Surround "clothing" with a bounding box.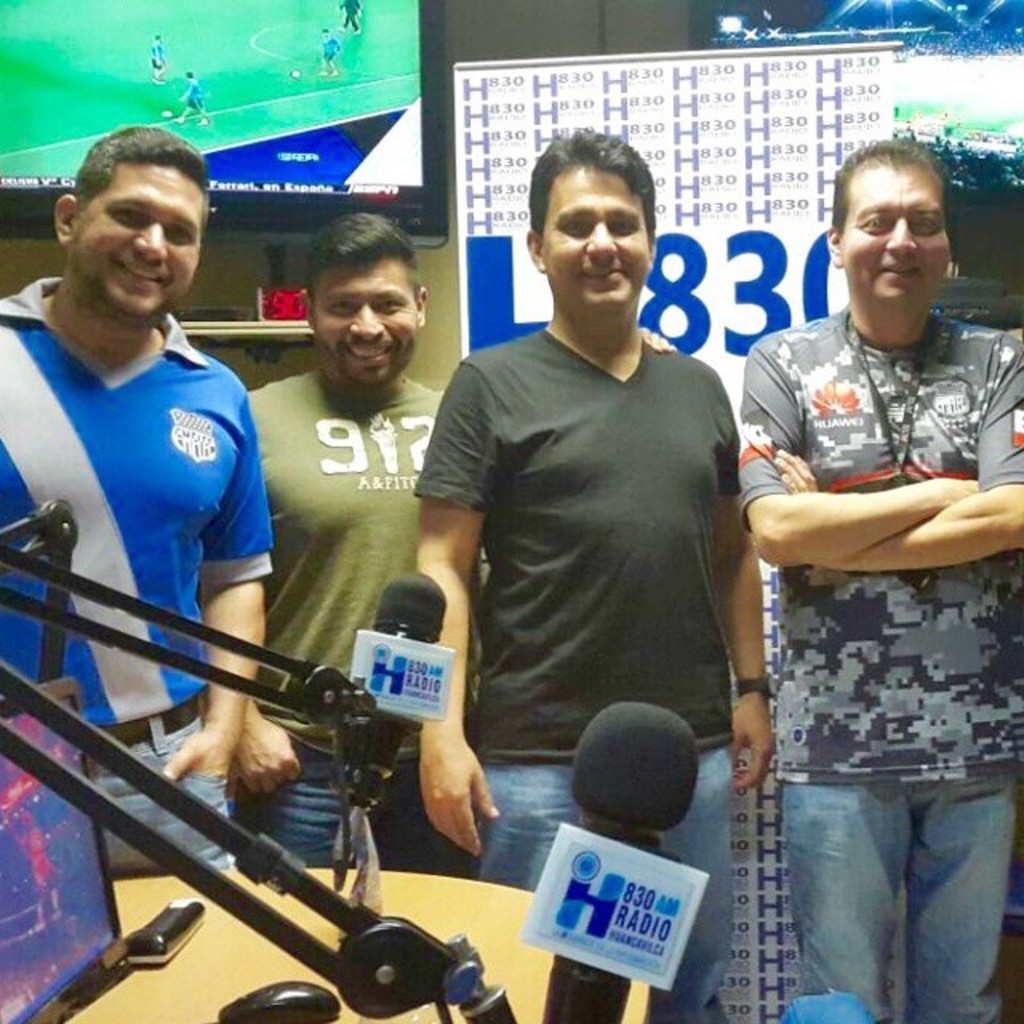
box(248, 366, 458, 870).
